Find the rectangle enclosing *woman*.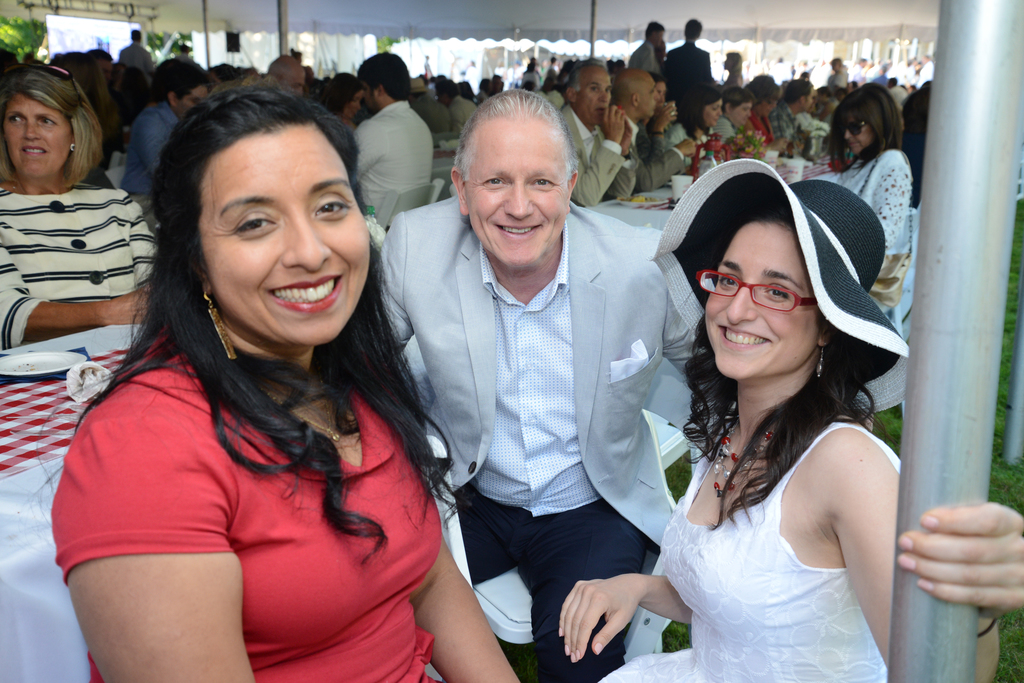
Rect(810, 83, 947, 339).
